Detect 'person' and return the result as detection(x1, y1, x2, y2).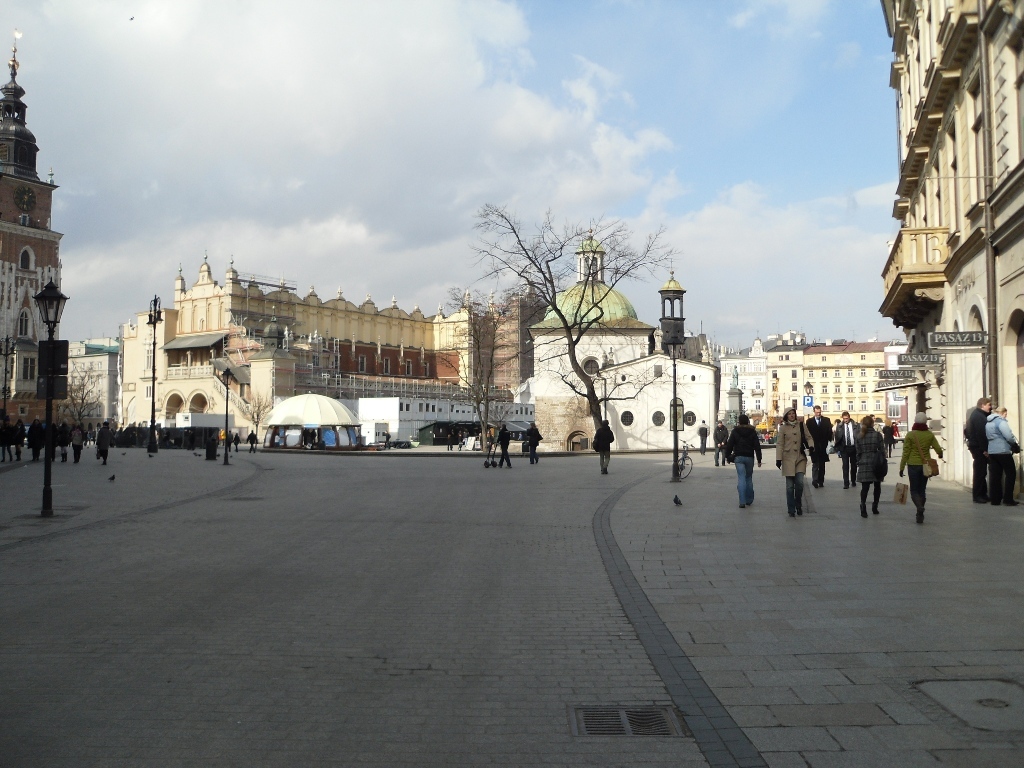
detection(852, 419, 885, 517).
